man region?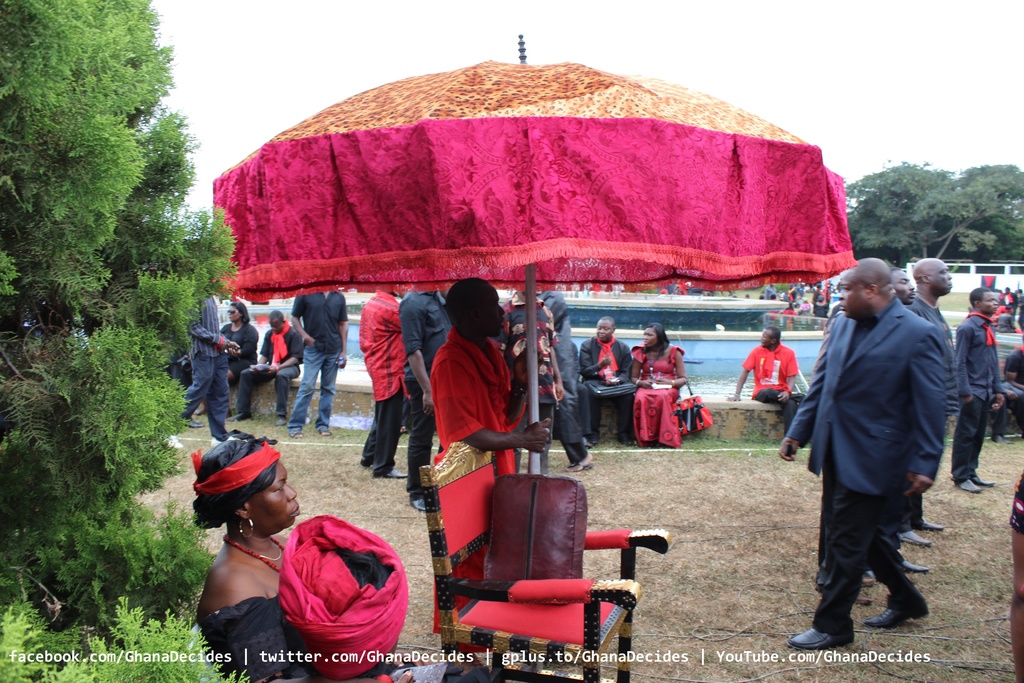
bbox=[891, 267, 915, 307]
